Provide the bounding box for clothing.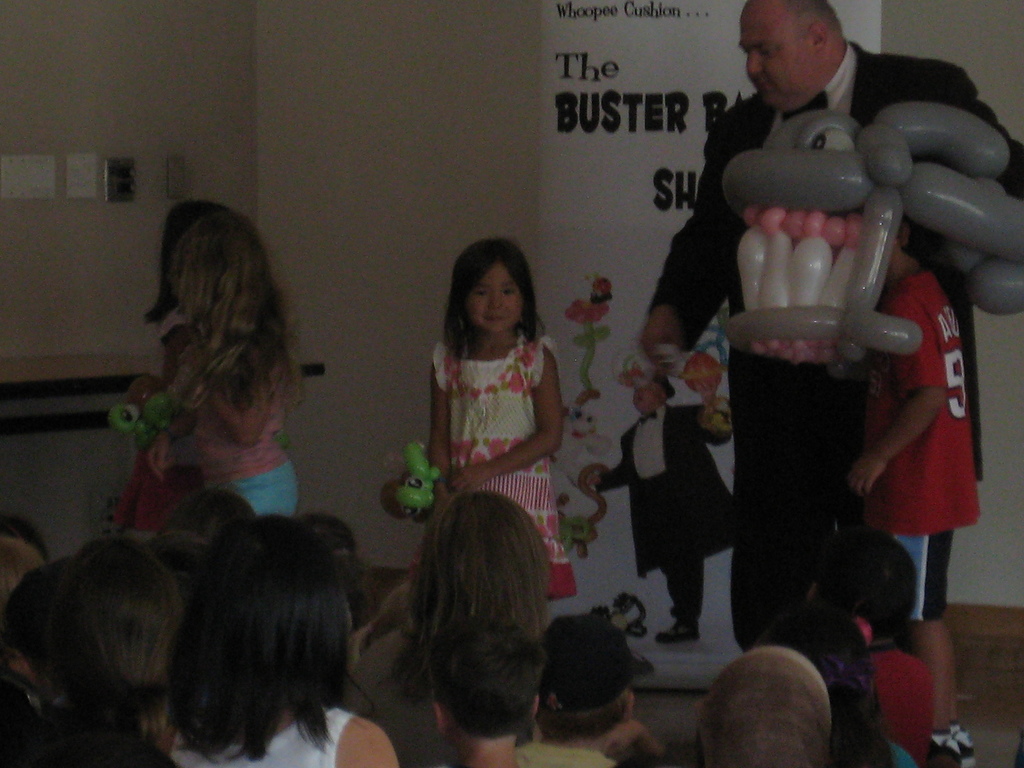
161:700:354:767.
